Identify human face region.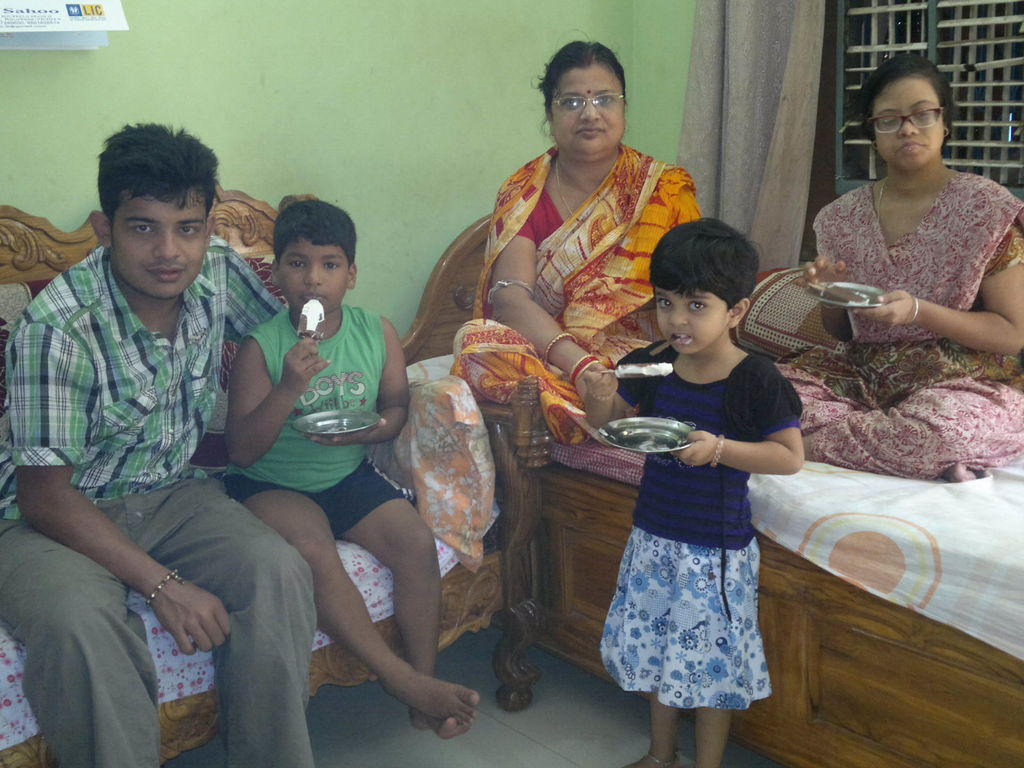
Region: bbox=[109, 184, 209, 298].
